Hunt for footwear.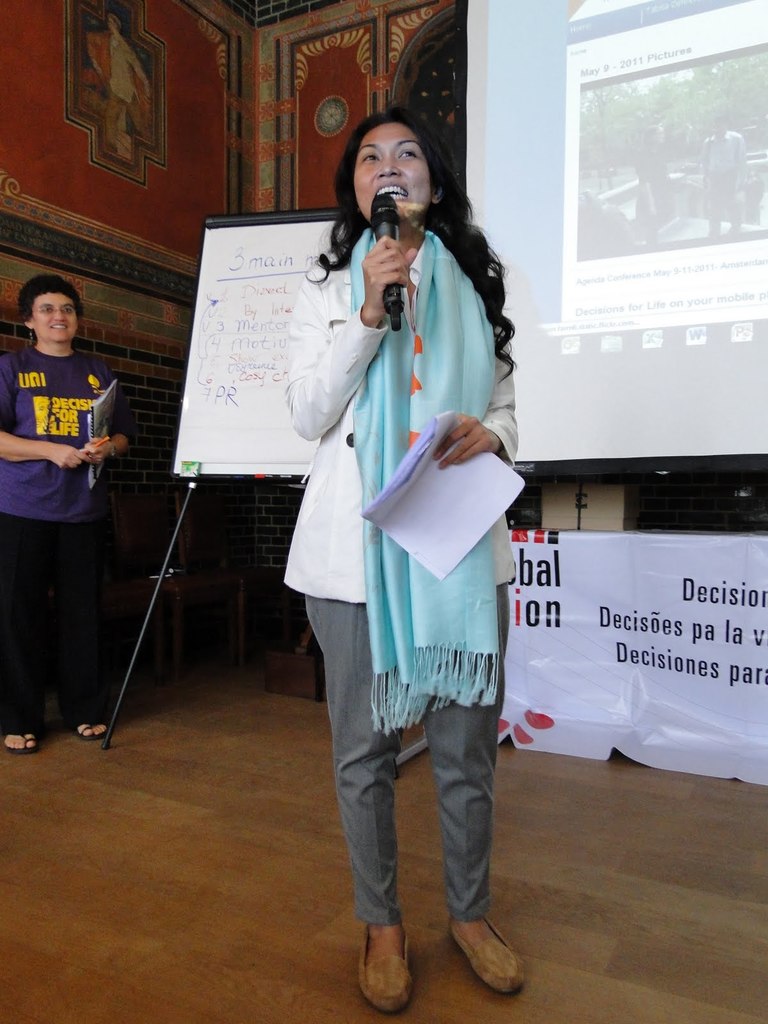
Hunted down at 358,927,410,1009.
